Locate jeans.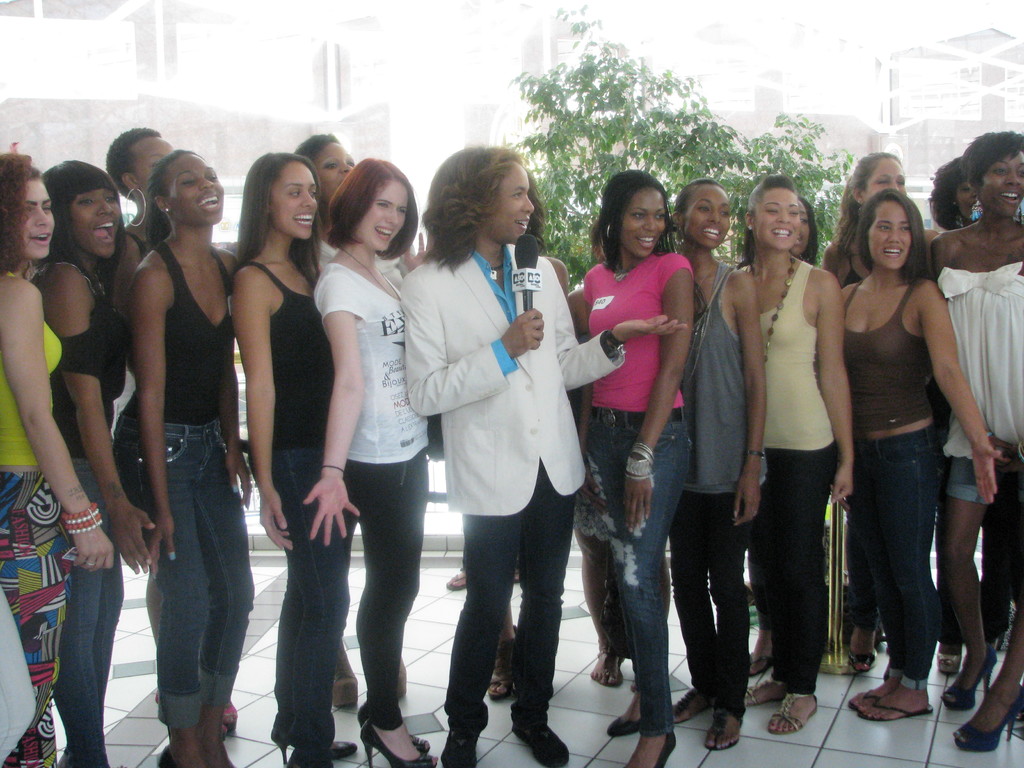
Bounding box: rect(247, 452, 355, 763).
